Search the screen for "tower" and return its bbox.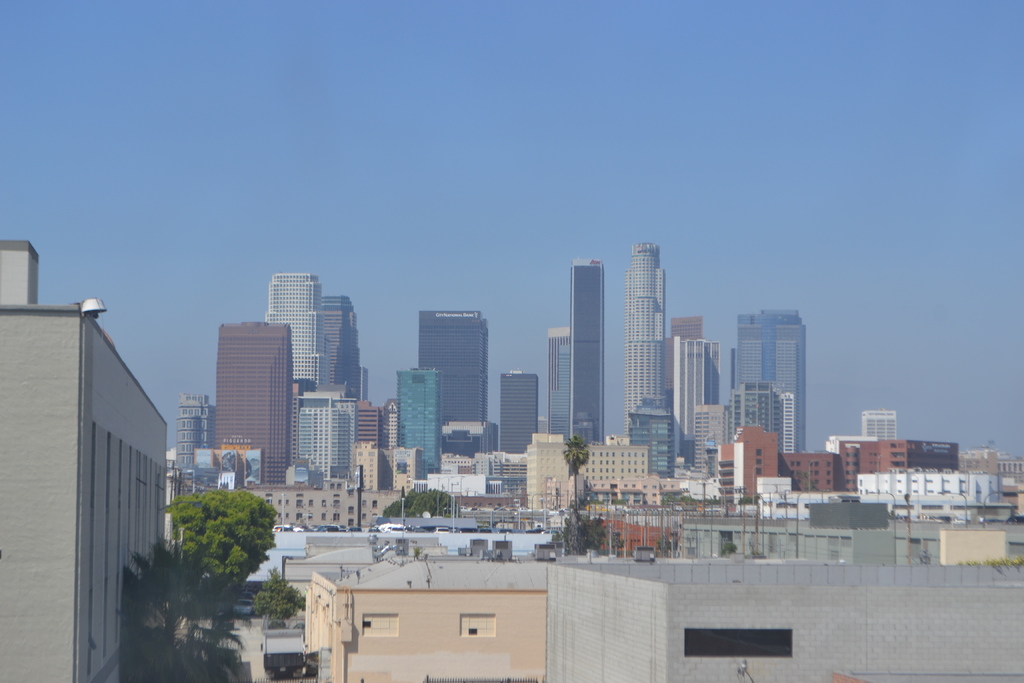
Found: detection(13, 273, 188, 639).
